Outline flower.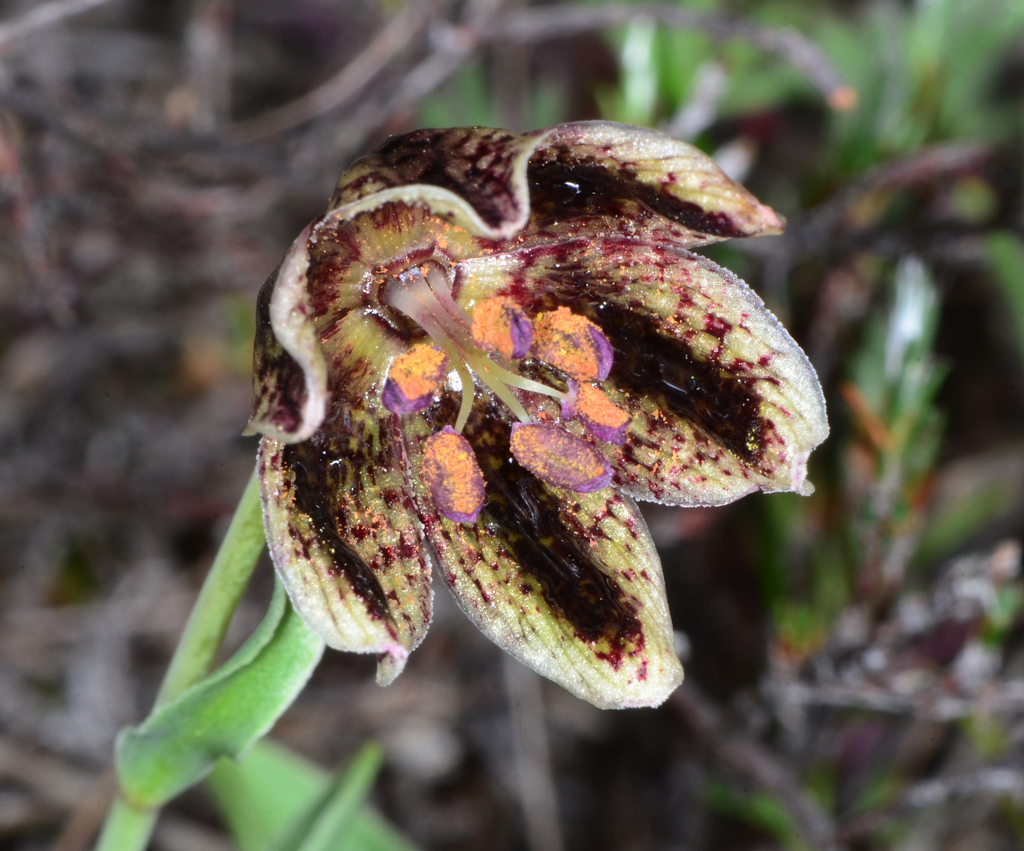
Outline: select_region(242, 124, 840, 713).
